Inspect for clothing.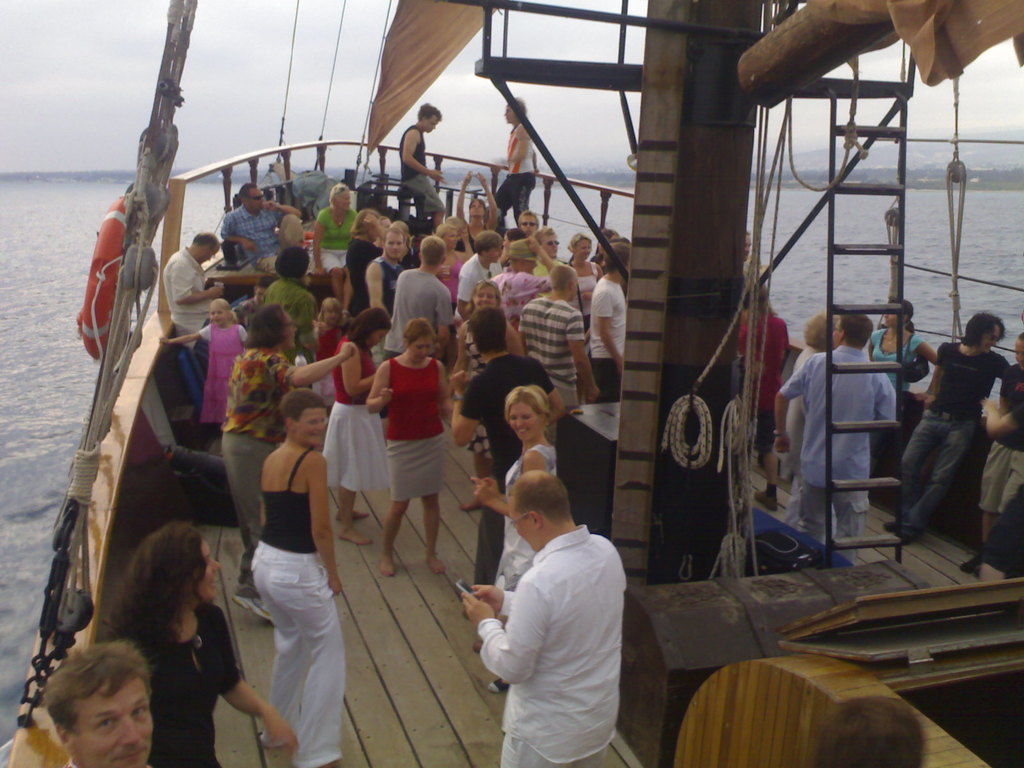
Inspection: [260, 275, 318, 367].
